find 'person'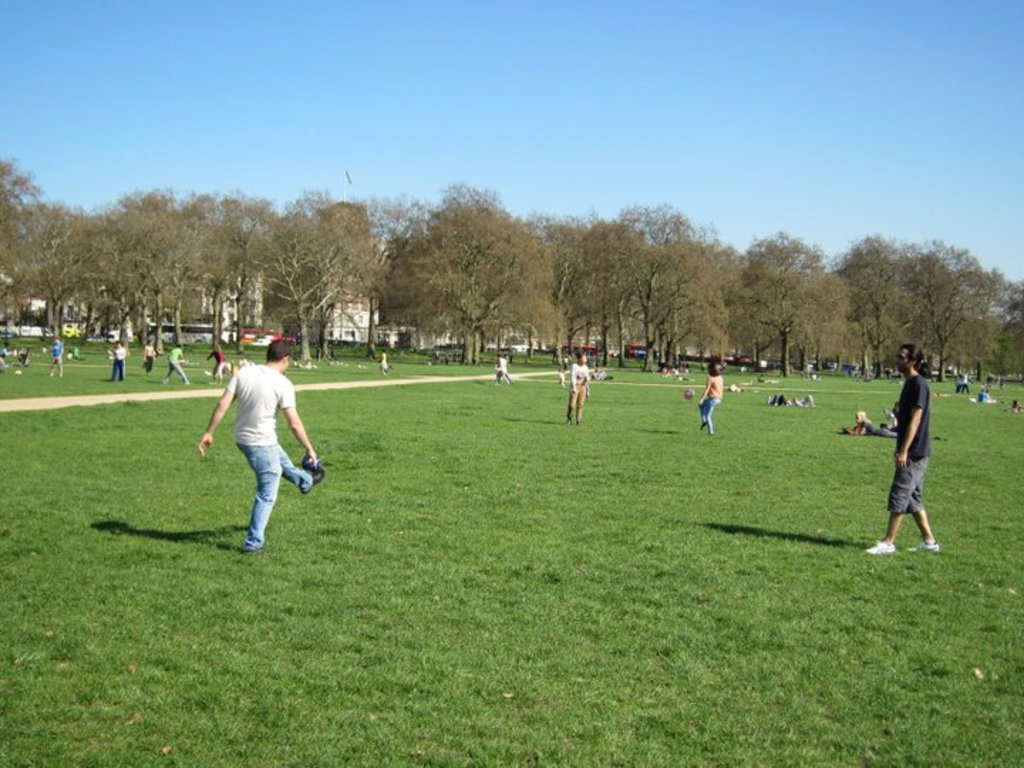
(x1=47, y1=334, x2=65, y2=378)
